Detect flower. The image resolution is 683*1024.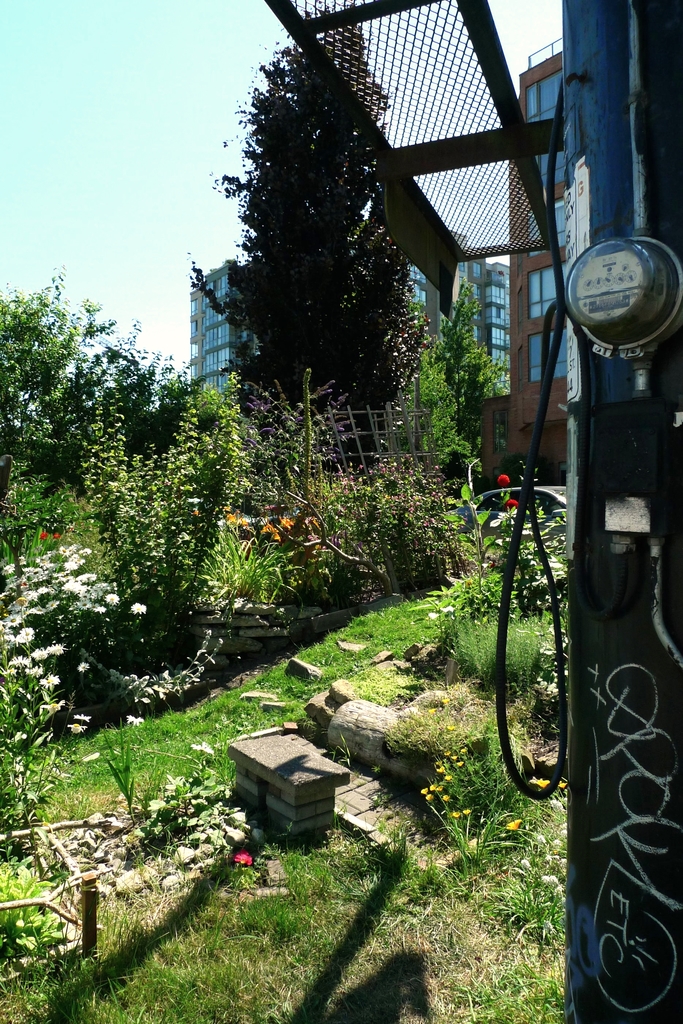
select_region(63, 722, 84, 738).
